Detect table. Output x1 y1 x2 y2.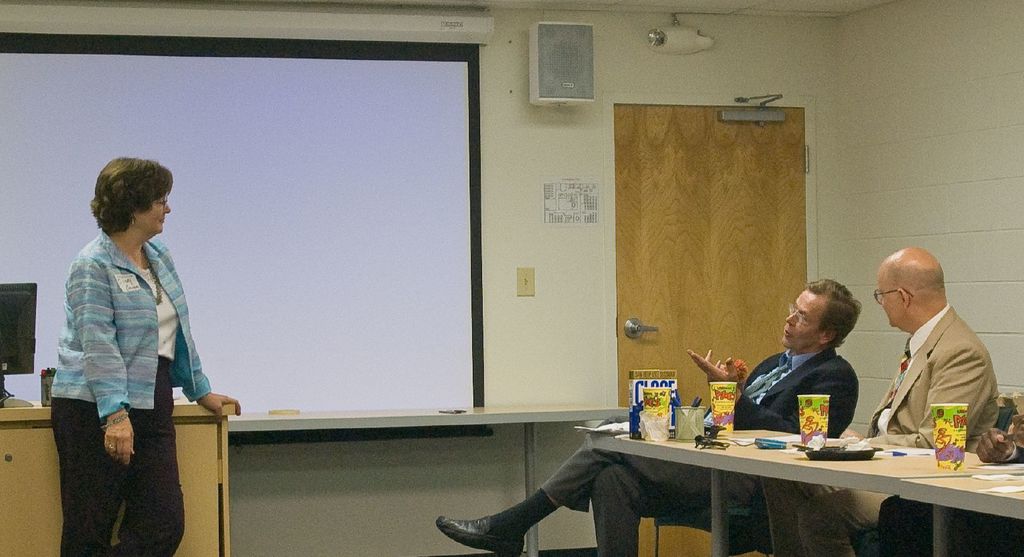
899 463 1023 556.
